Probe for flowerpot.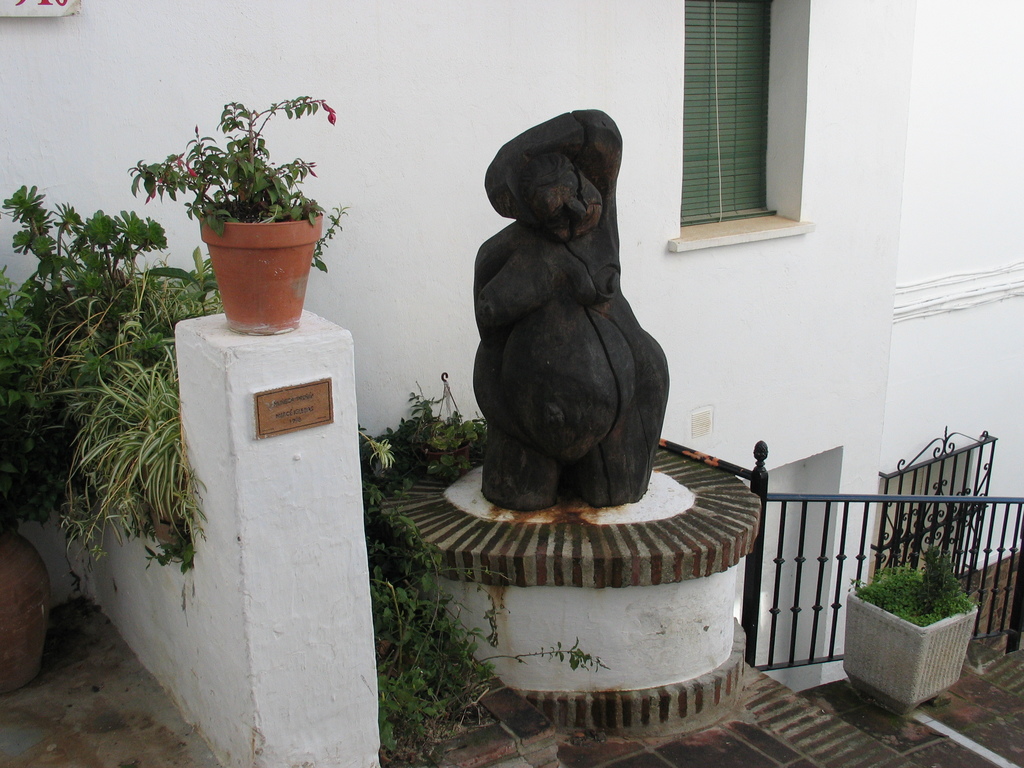
Probe result: <bbox>847, 574, 977, 712</bbox>.
